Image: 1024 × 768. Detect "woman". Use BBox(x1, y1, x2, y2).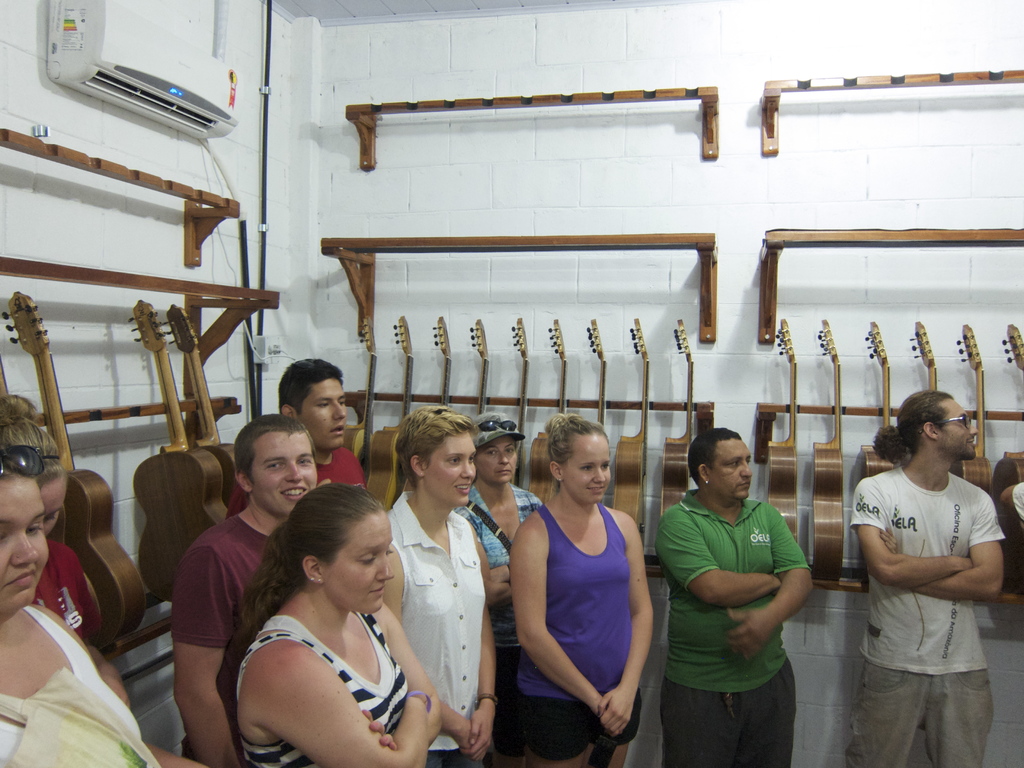
BBox(508, 410, 657, 767).
